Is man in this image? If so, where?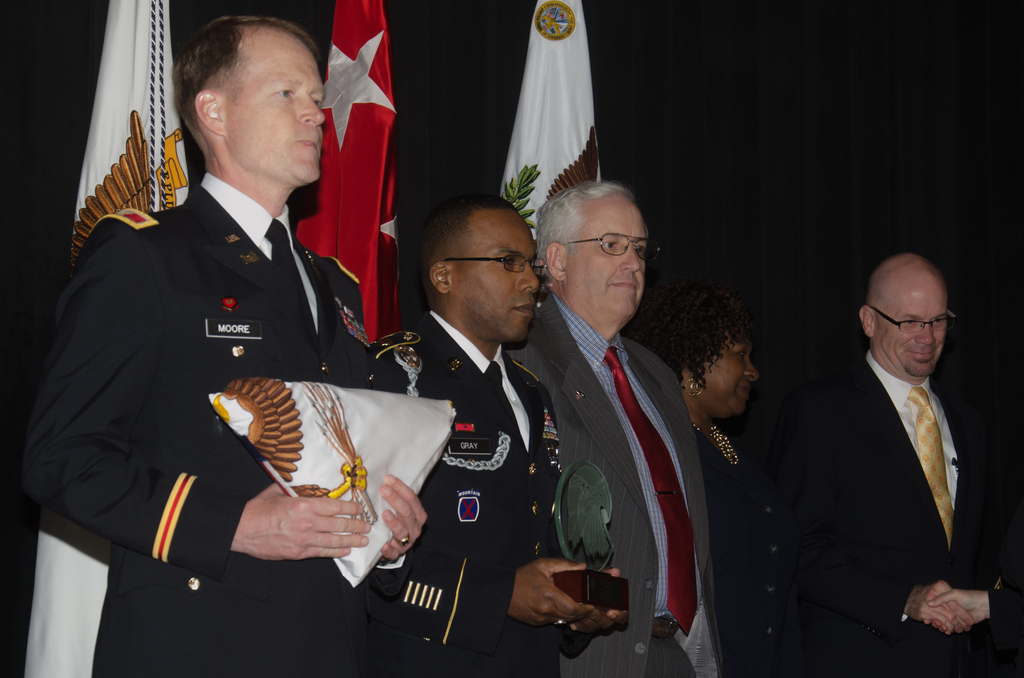
Yes, at box=[18, 12, 426, 677].
